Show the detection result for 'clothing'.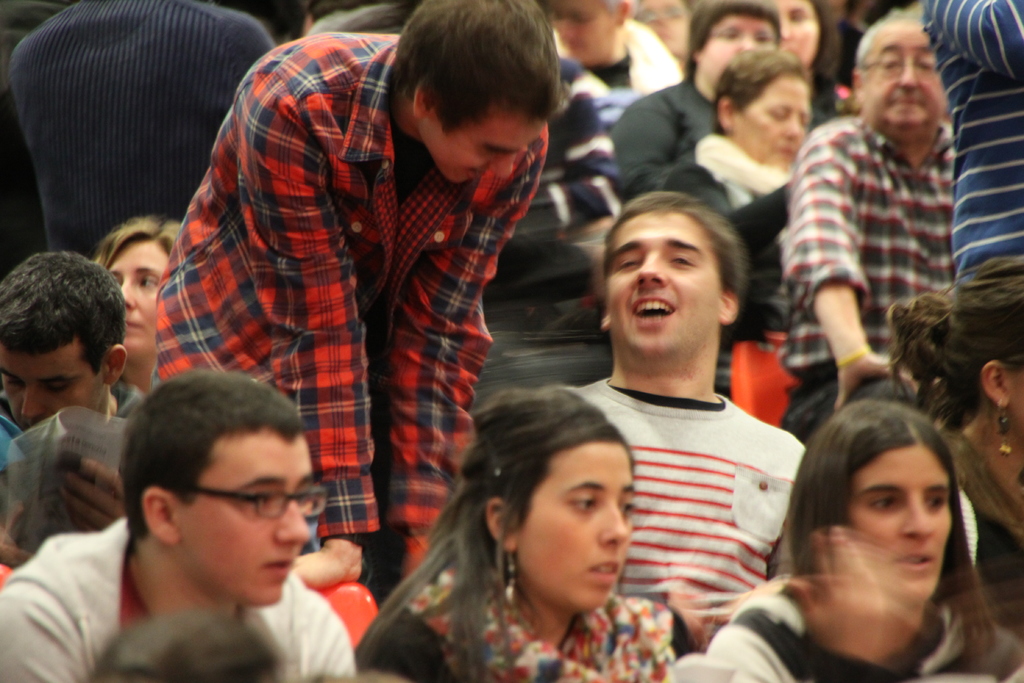
(x1=922, y1=0, x2=1023, y2=273).
